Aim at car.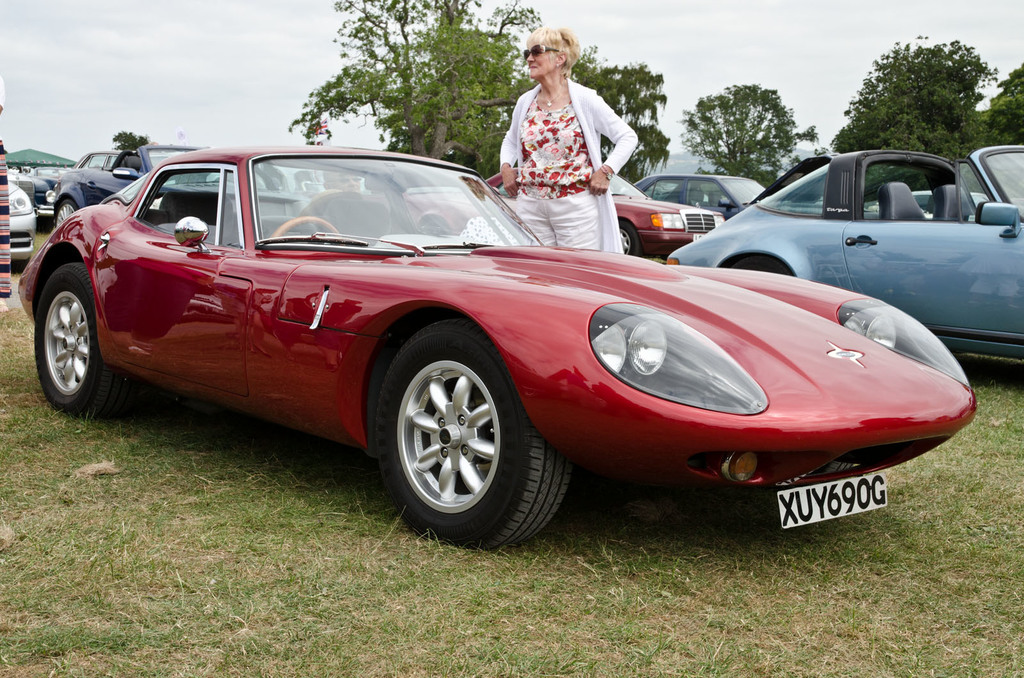
Aimed at (left=50, top=141, right=303, bottom=223).
